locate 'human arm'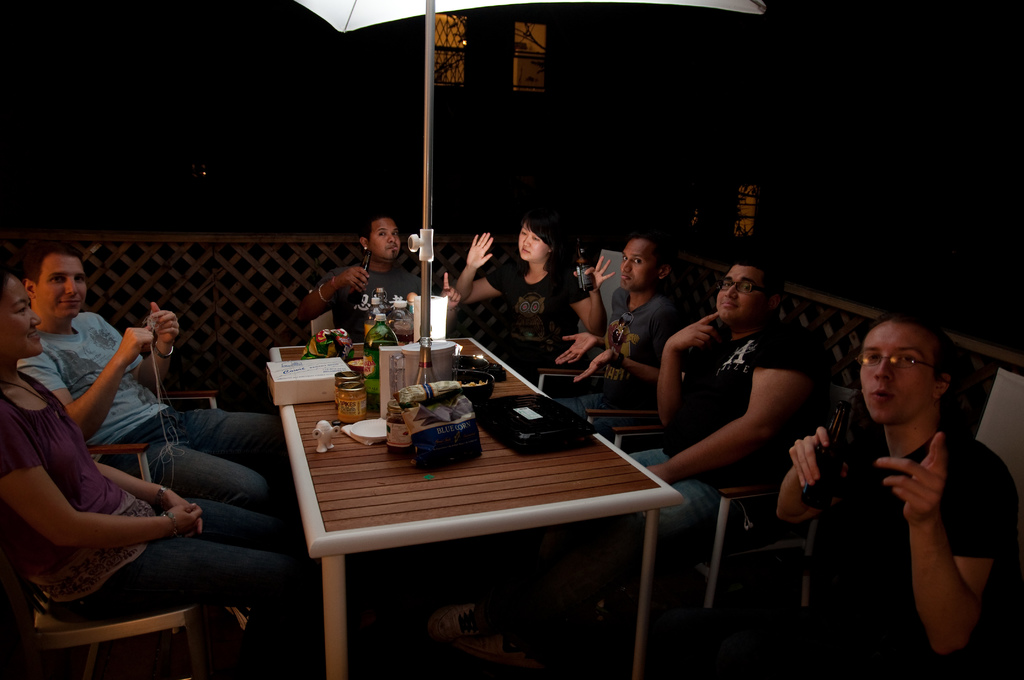
<box>775,419,851,523</box>
